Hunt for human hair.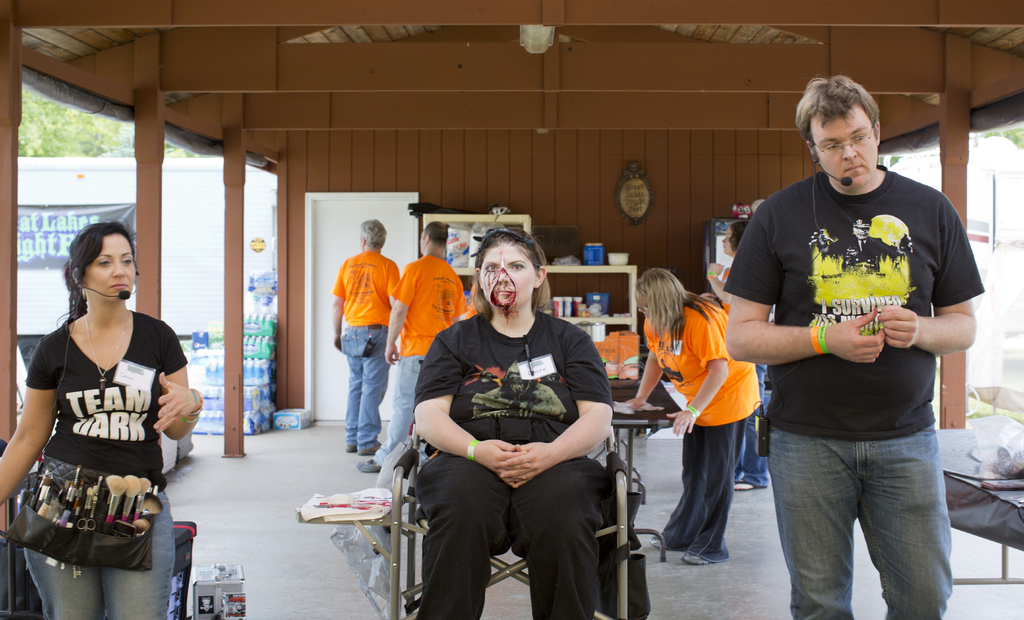
Hunted down at x1=430 y1=222 x2=449 y2=252.
